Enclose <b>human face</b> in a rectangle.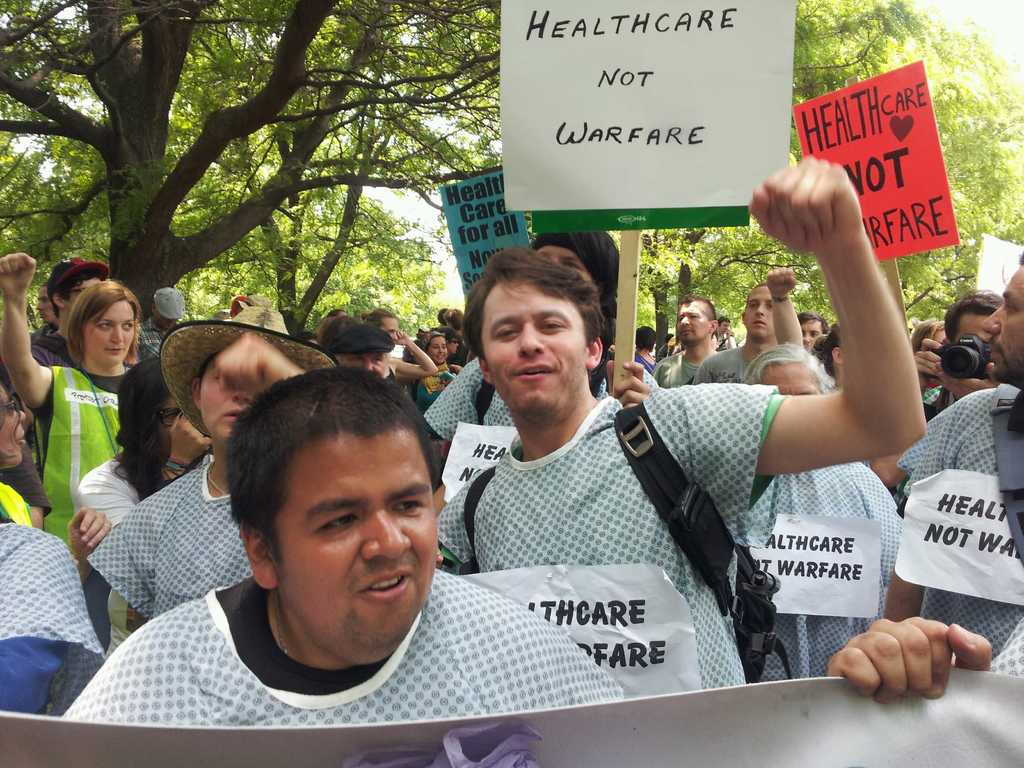
0, 384, 29, 466.
